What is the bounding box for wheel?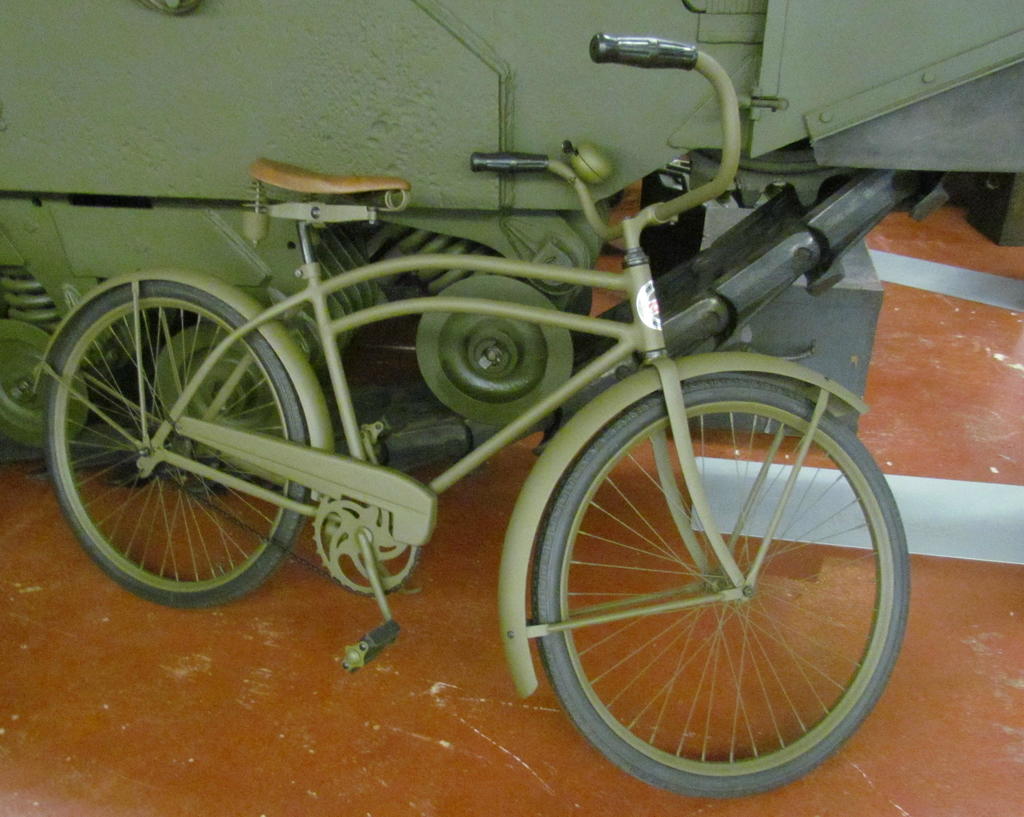
rect(42, 279, 310, 609).
